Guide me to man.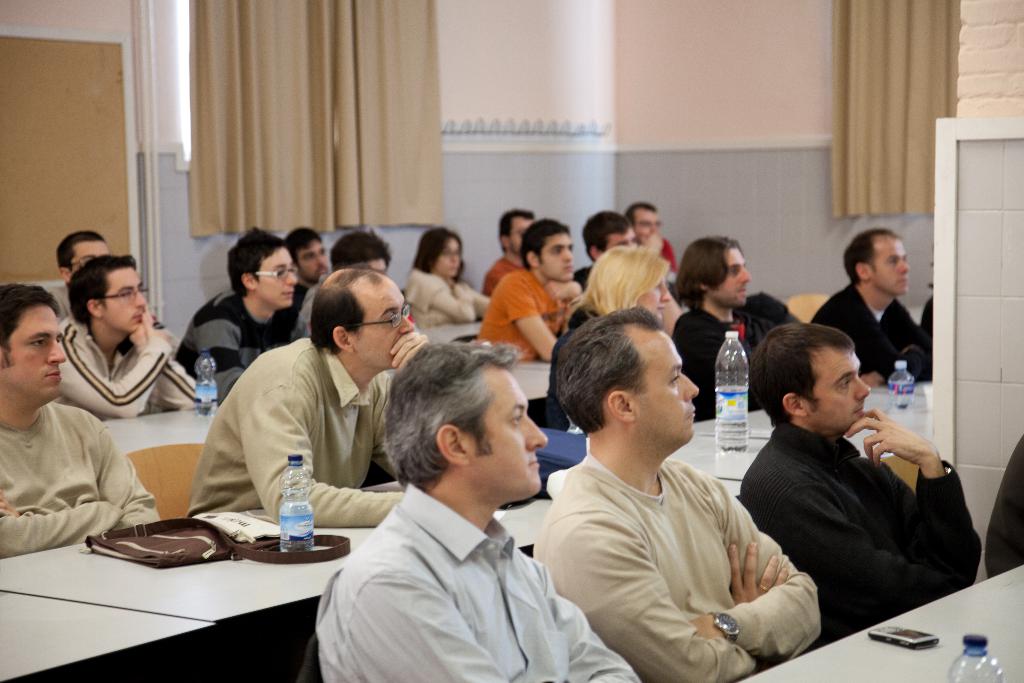
Guidance: <bbox>0, 277, 160, 561</bbox>.
